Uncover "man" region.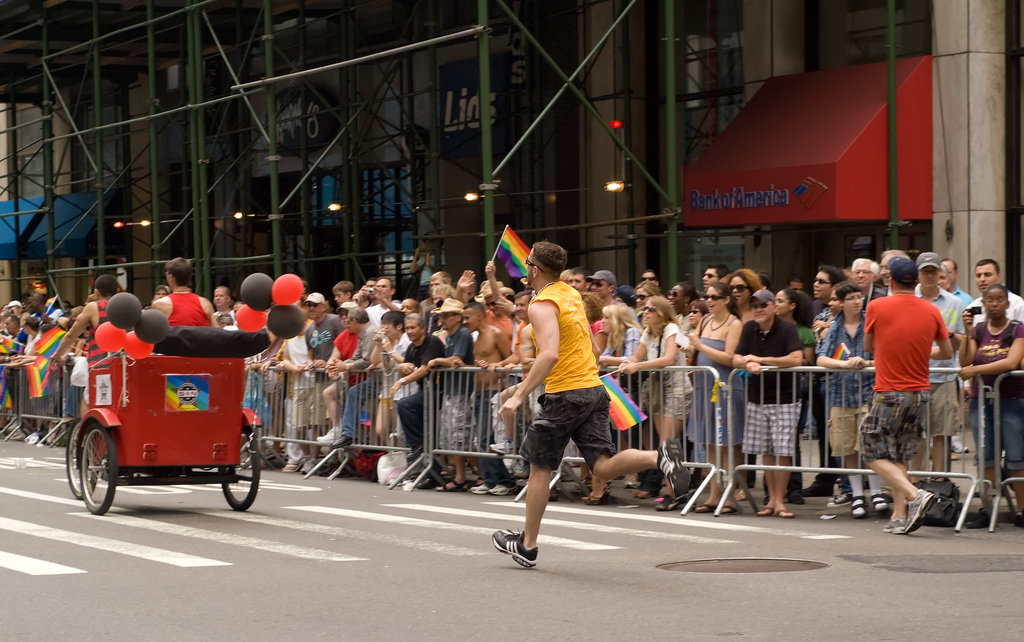
Uncovered: [x1=426, y1=269, x2=451, y2=295].
